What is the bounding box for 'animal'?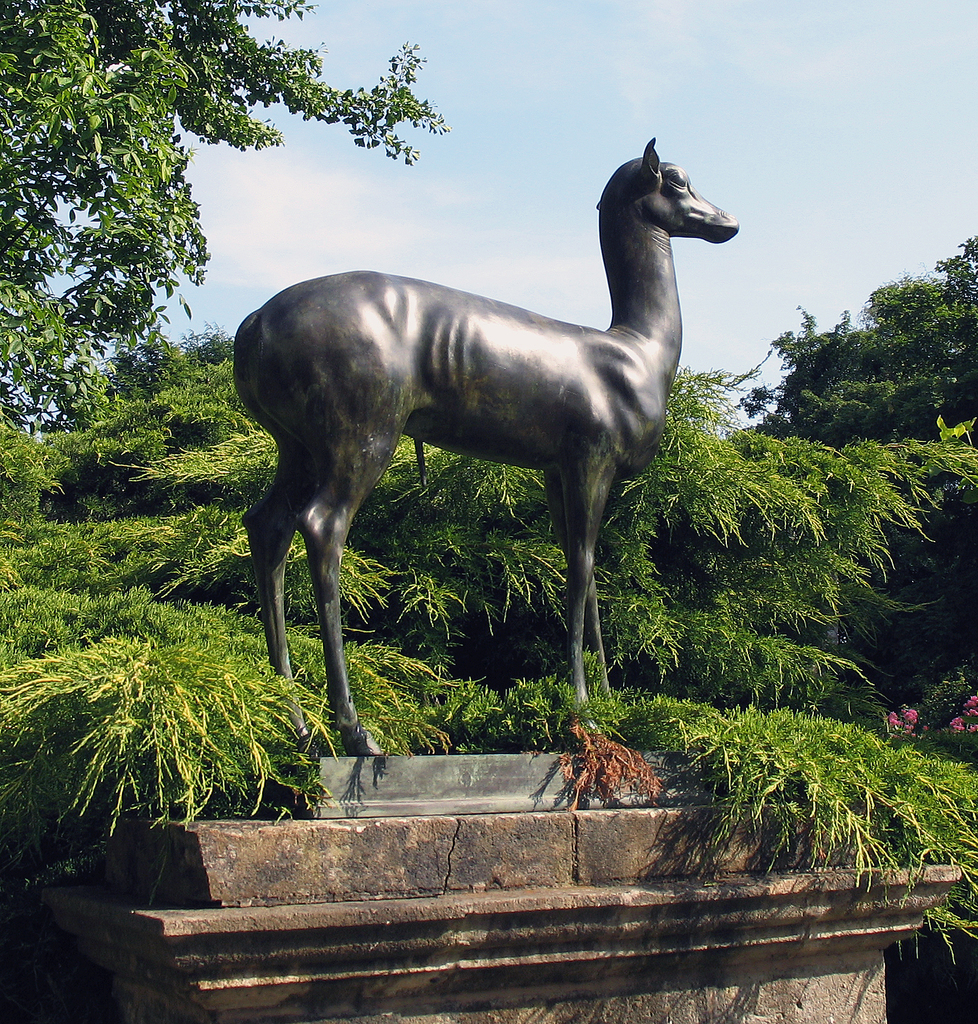
bbox=[229, 134, 745, 753].
